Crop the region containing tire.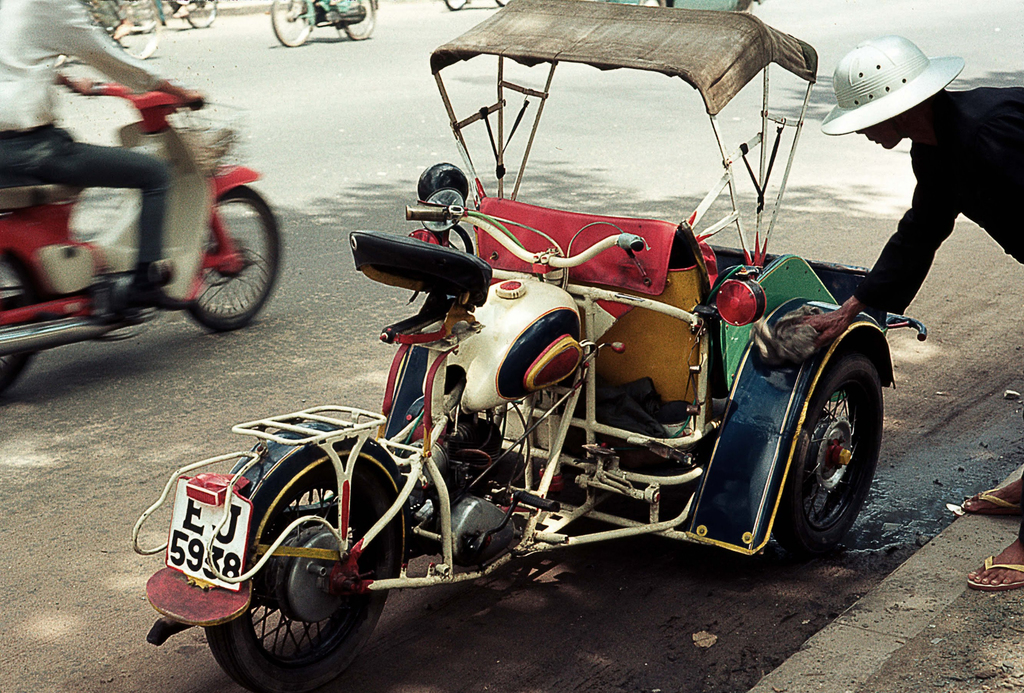
Crop region: rect(343, 0, 376, 39).
